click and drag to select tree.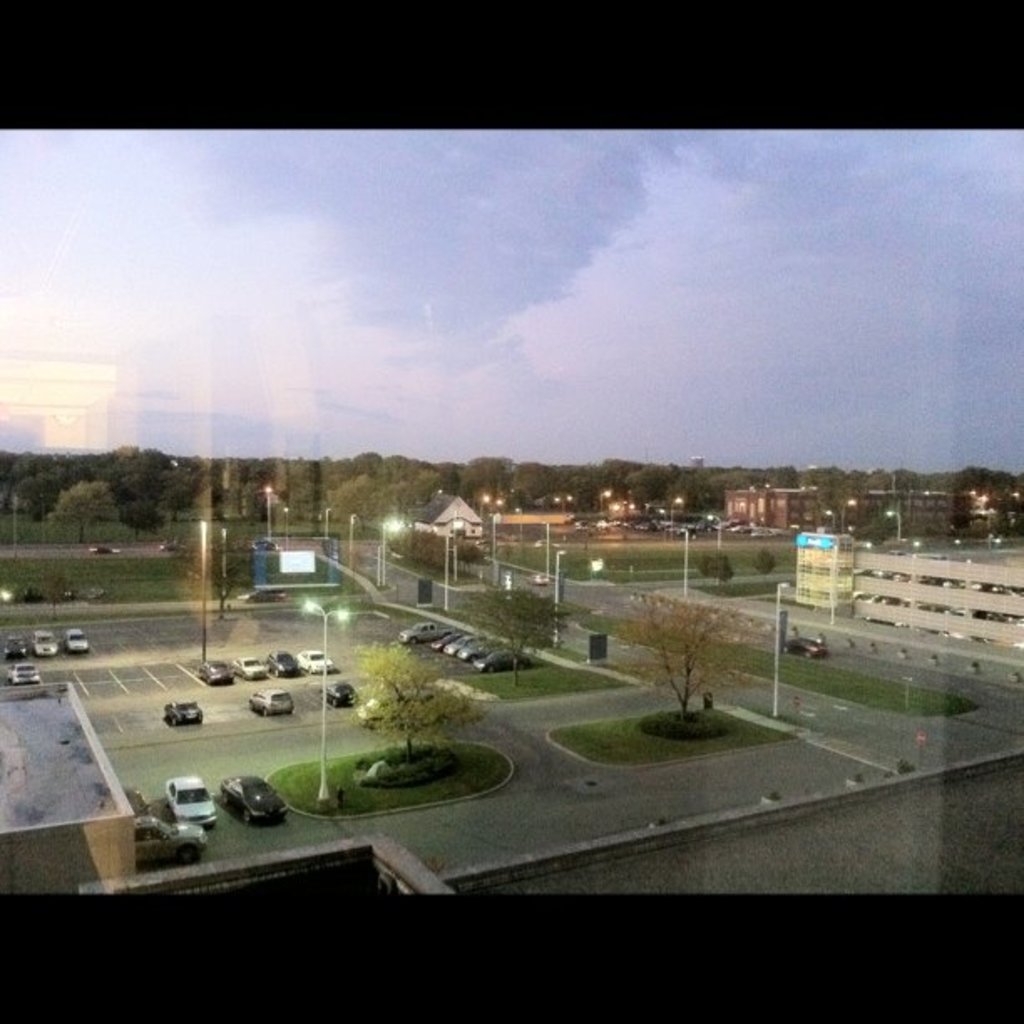
Selection: BBox(458, 579, 559, 683).
